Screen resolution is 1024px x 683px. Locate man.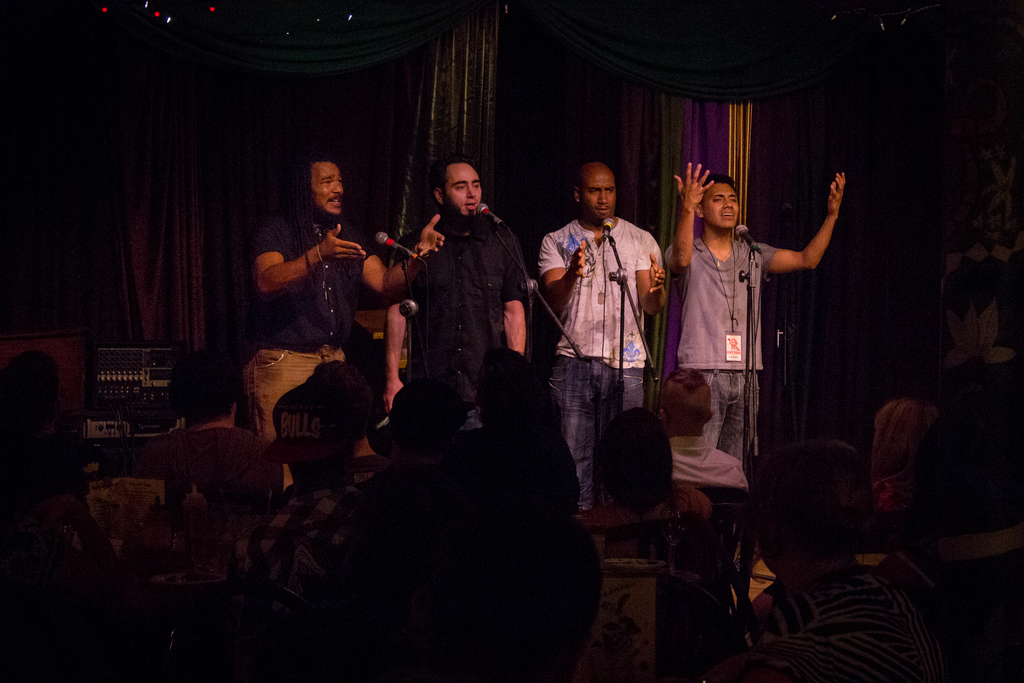
0/350/105/500.
